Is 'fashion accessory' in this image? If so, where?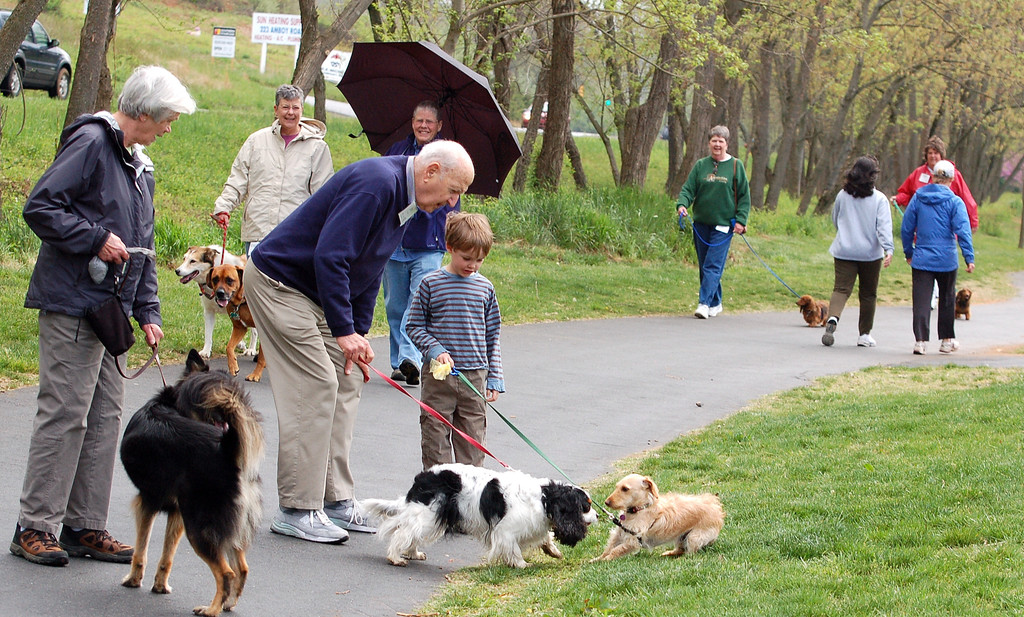
Yes, at {"left": 938, "top": 338, "right": 959, "bottom": 353}.
